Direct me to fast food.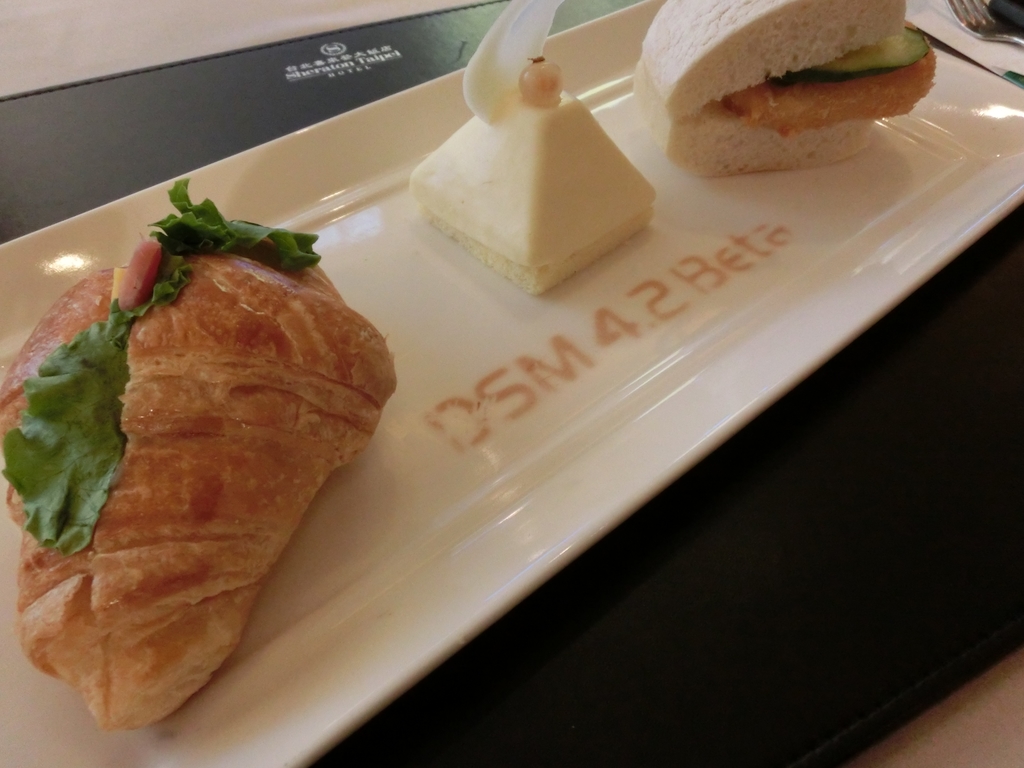
Direction: select_region(633, 2, 937, 180).
